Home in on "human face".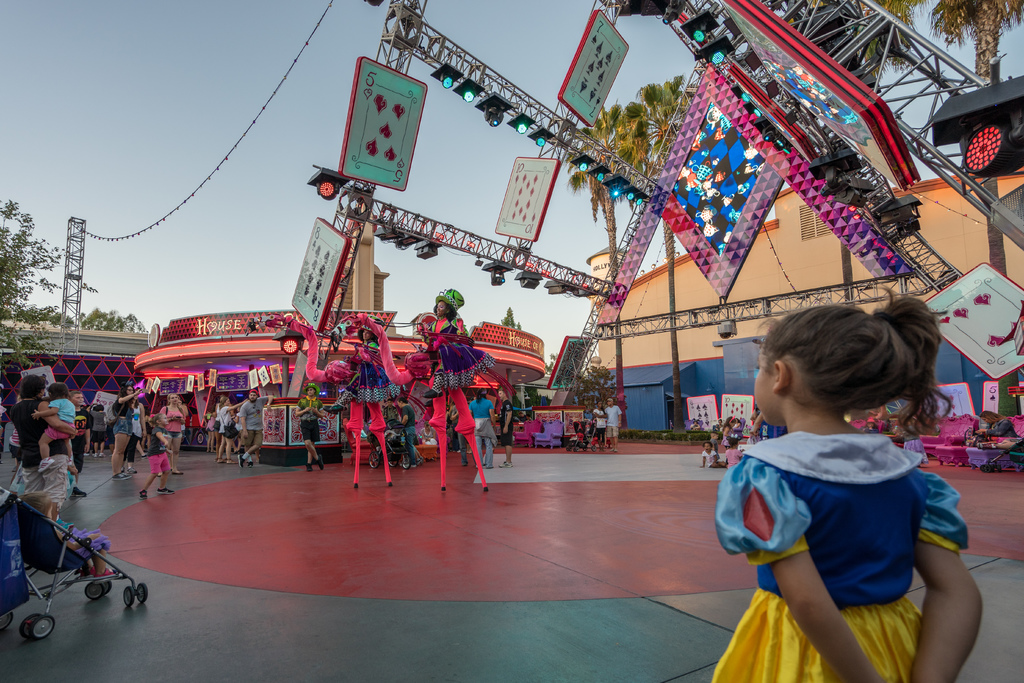
Homed in at <box>125,385,136,396</box>.
